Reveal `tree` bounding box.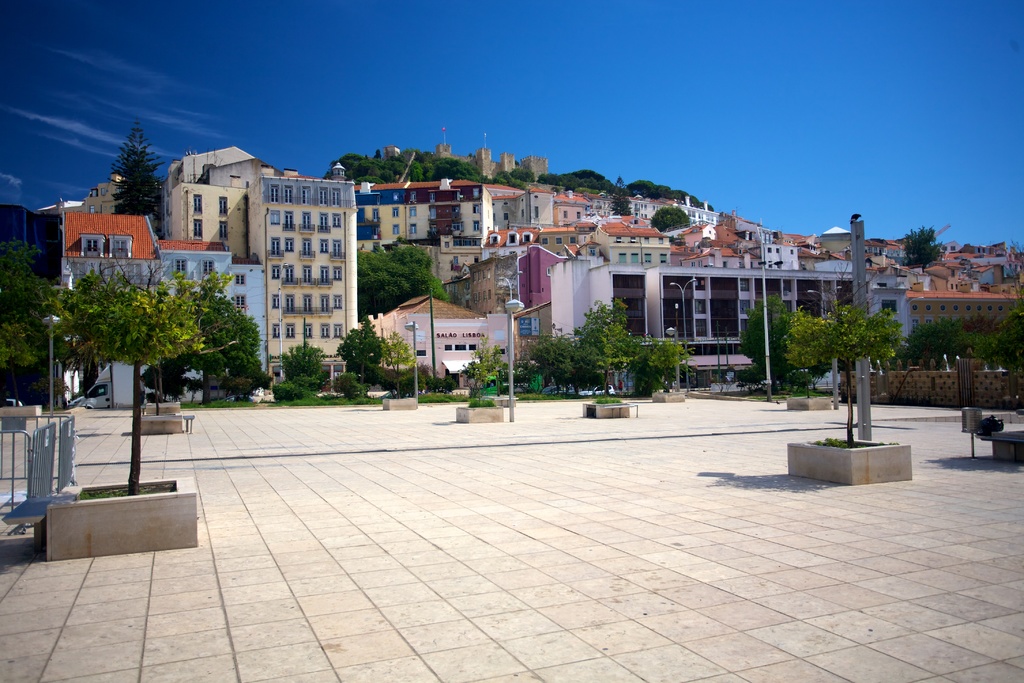
Revealed: bbox=(895, 224, 946, 267).
